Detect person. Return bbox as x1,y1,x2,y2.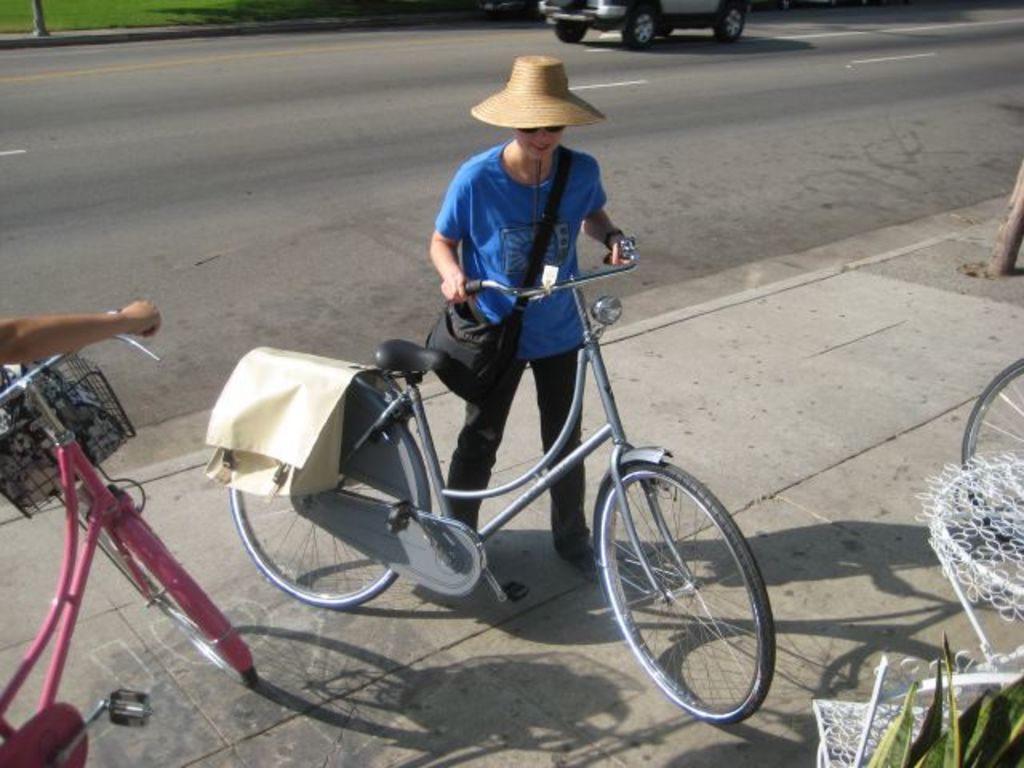
405,43,645,491.
